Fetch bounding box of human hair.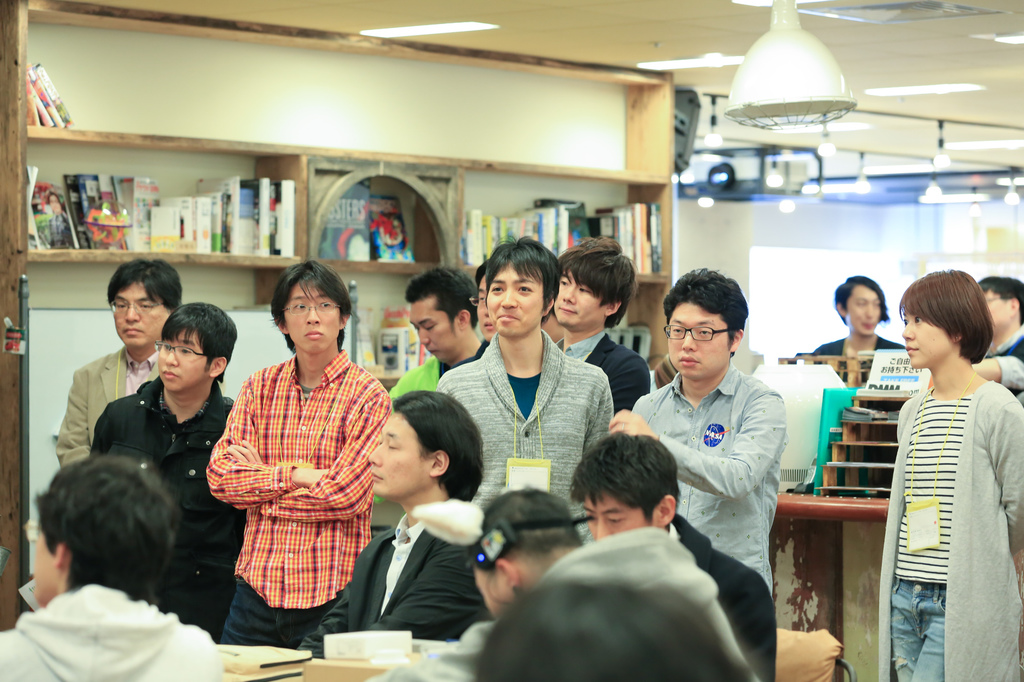
Bbox: rect(404, 265, 482, 333).
